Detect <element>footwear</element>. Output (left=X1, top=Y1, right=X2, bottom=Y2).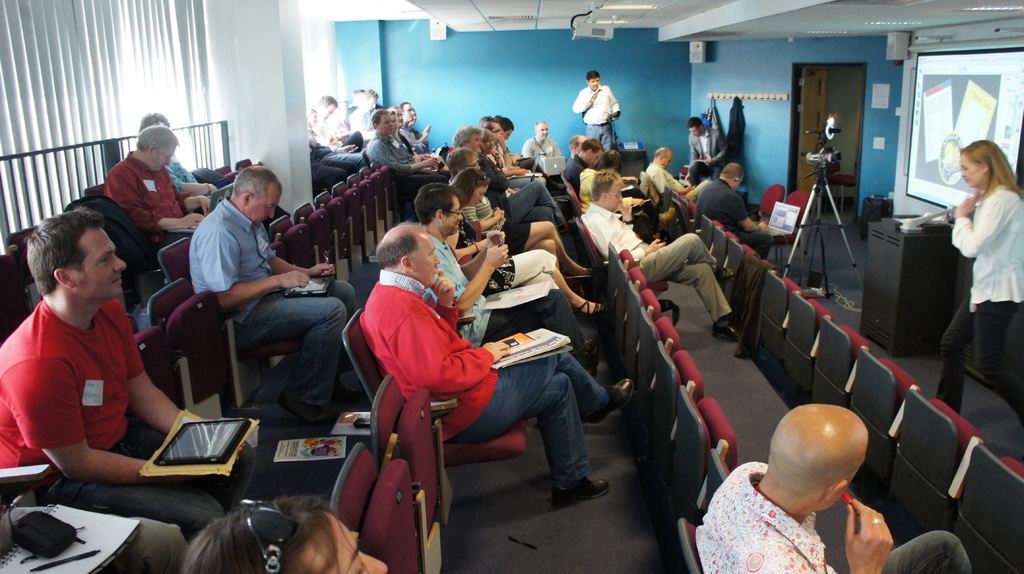
(left=580, top=334, right=597, bottom=365).
